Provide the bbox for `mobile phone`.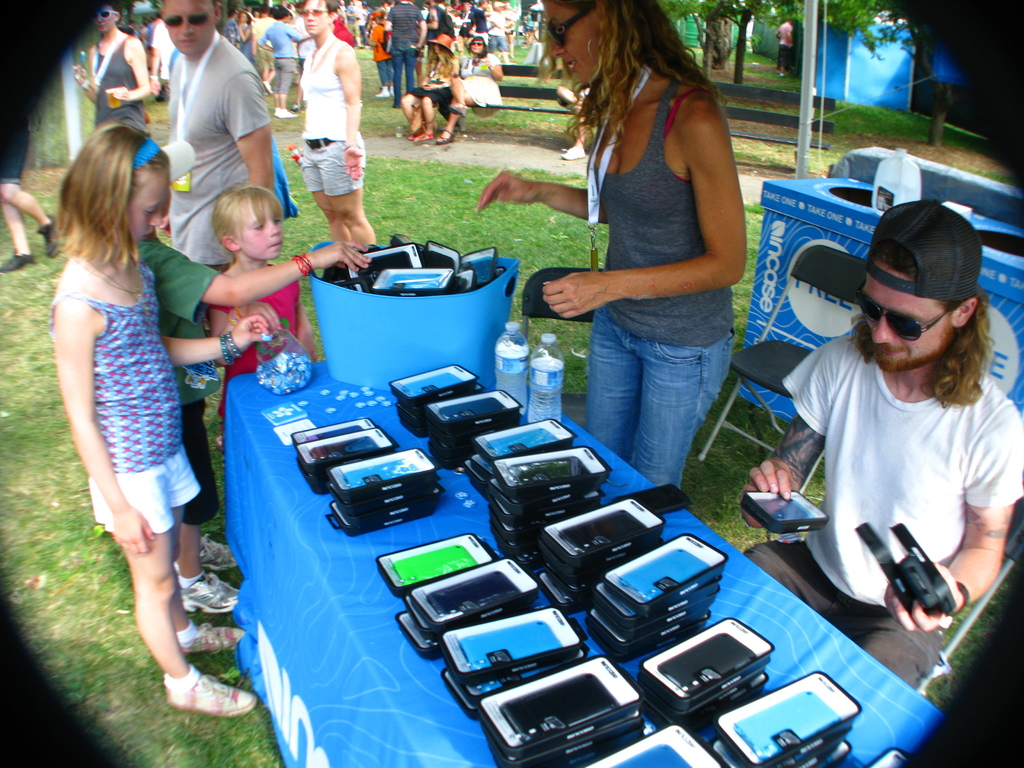
(left=508, top=454, right=595, bottom=486).
